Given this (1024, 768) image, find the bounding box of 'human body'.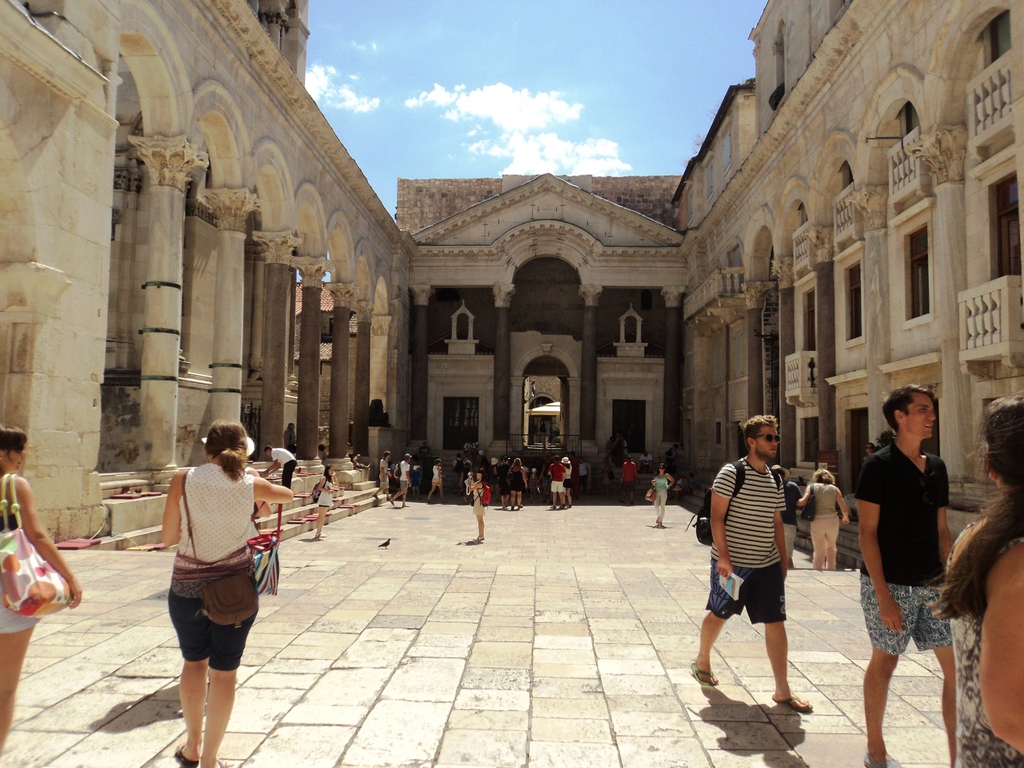
<bbox>316, 449, 332, 470</bbox>.
